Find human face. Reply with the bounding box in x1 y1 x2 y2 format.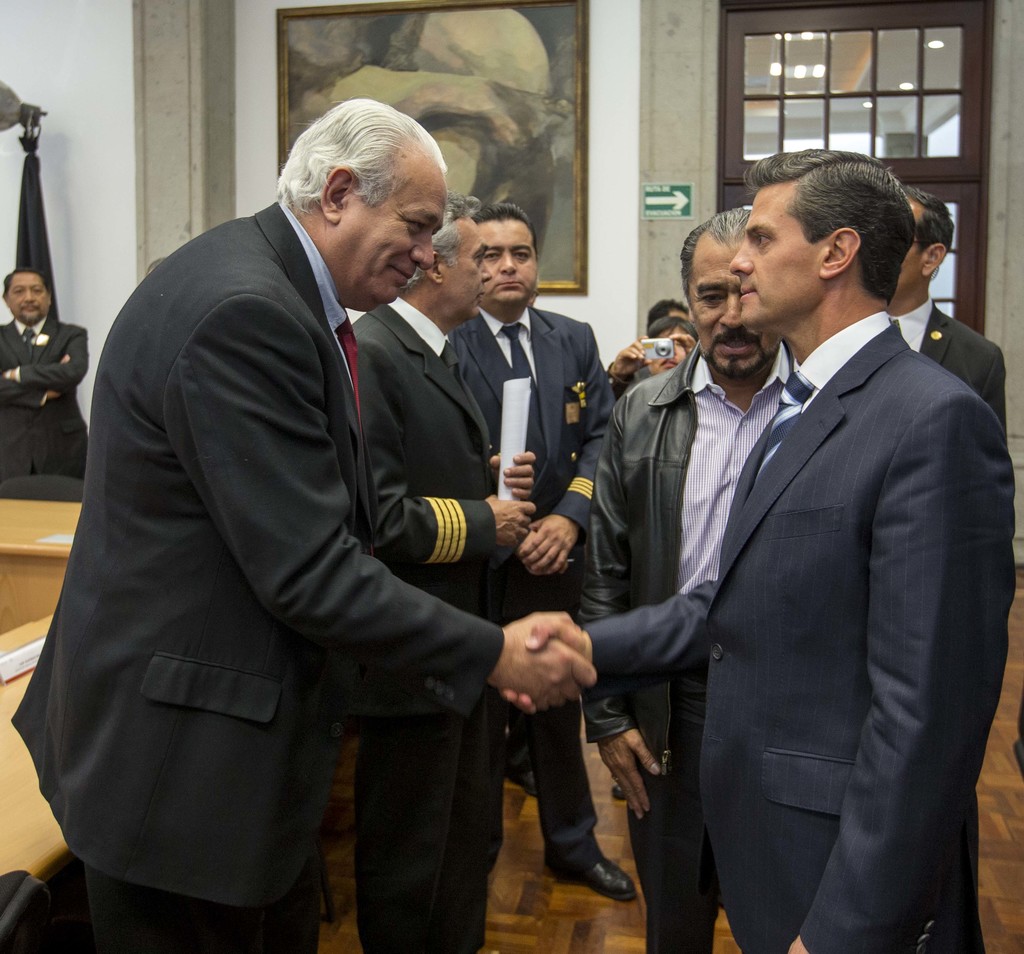
687 234 783 381.
